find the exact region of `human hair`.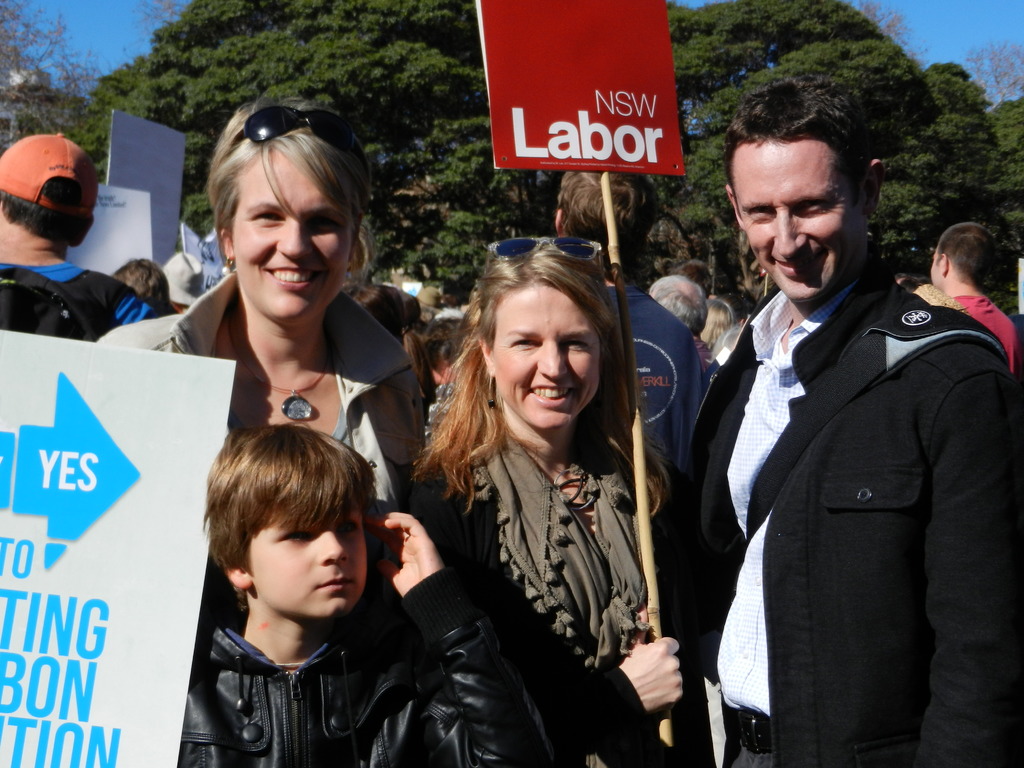
Exact region: x1=646 y1=274 x2=701 y2=338.
